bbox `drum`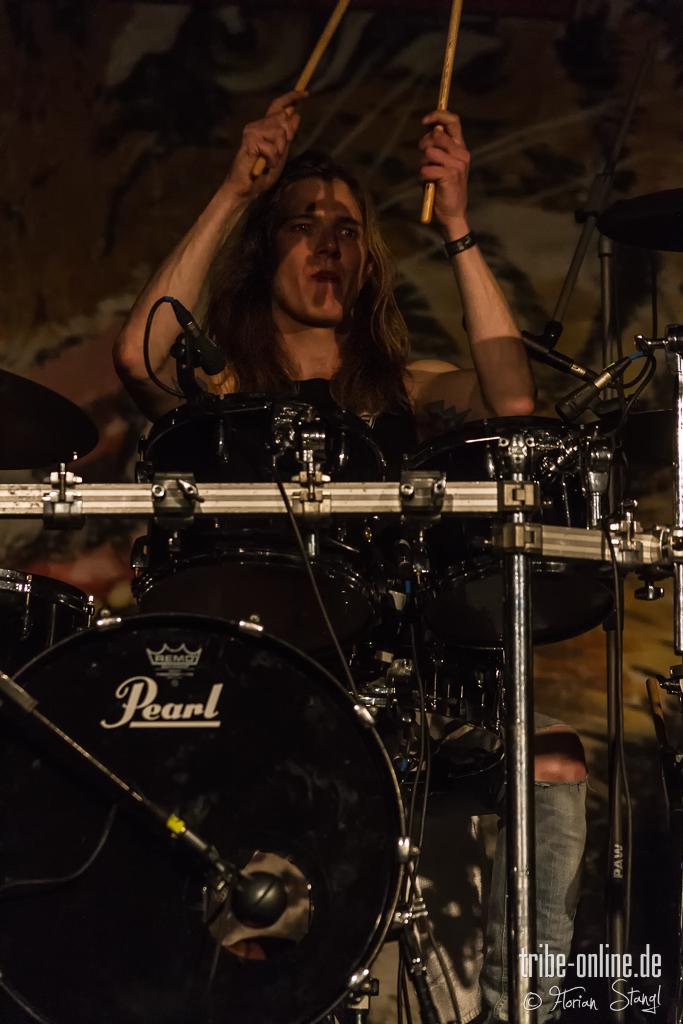
<region>2, 614, 410, 1023</region>
